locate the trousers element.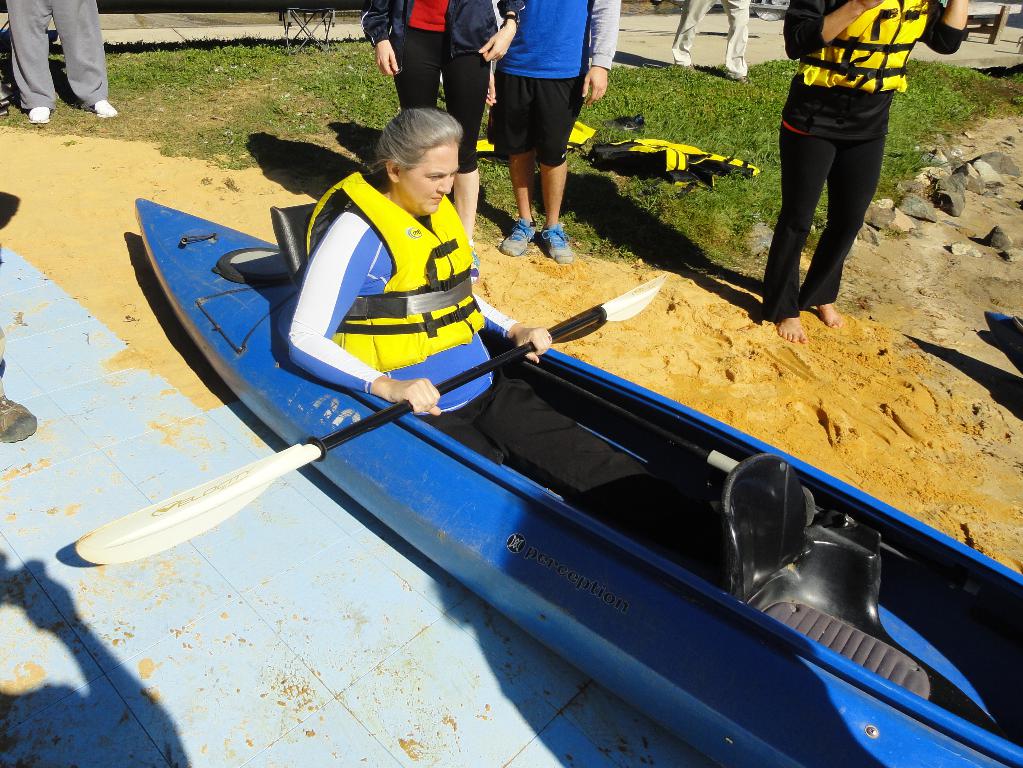
Element bbox: rect(501, 69, 586, 159).
